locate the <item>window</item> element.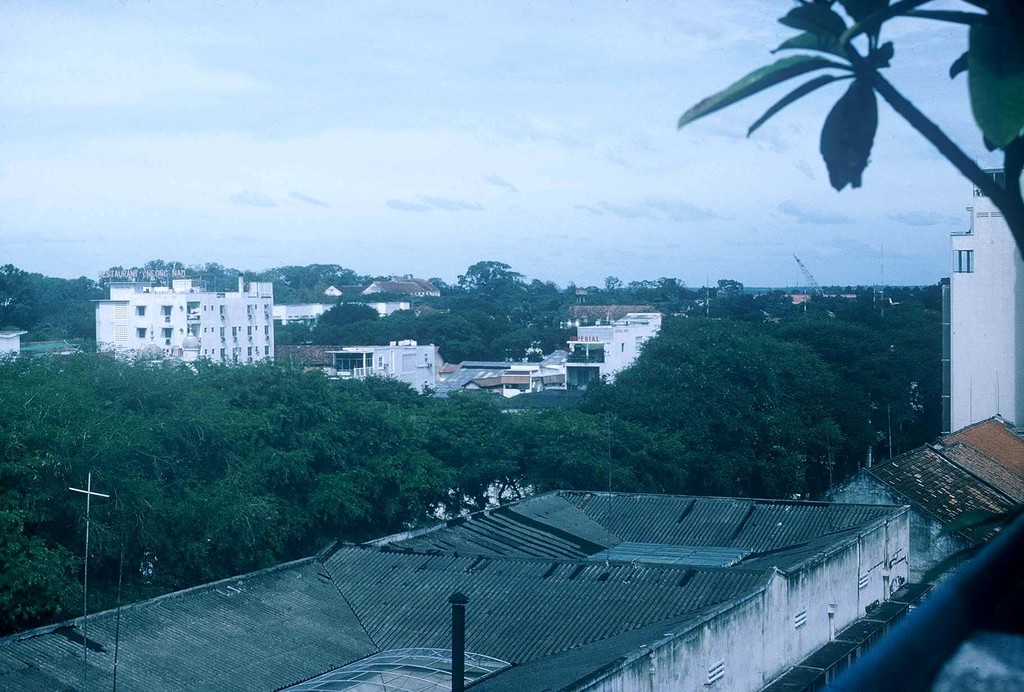
Element bbox: <box>246,305,253,315</box>.
